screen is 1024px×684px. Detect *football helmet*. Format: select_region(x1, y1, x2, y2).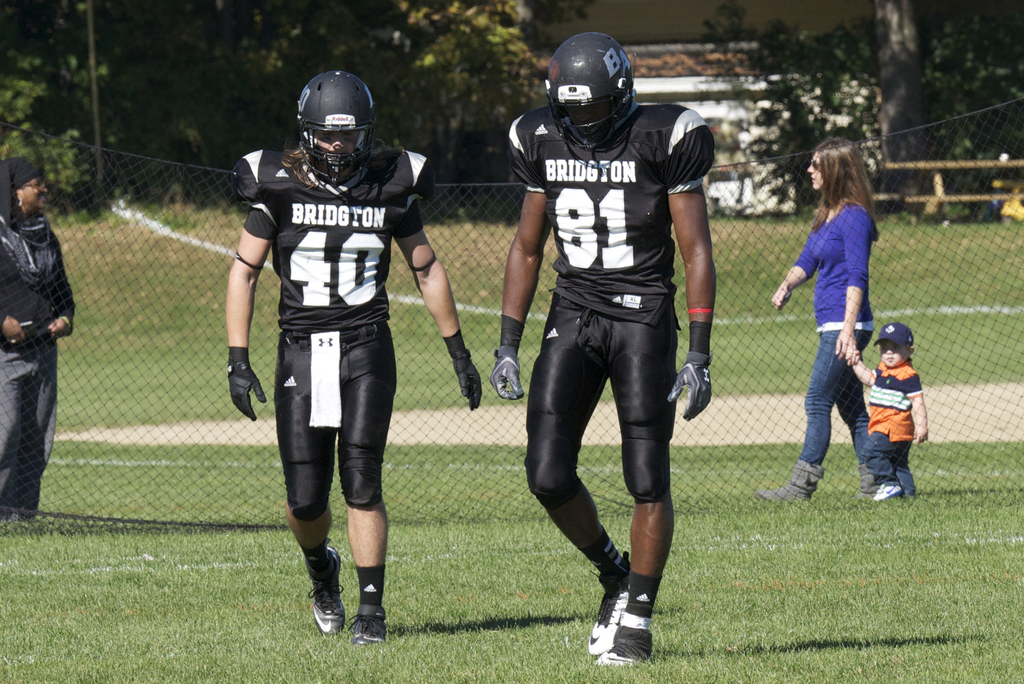
select_region(291, 68, 371, 187).
